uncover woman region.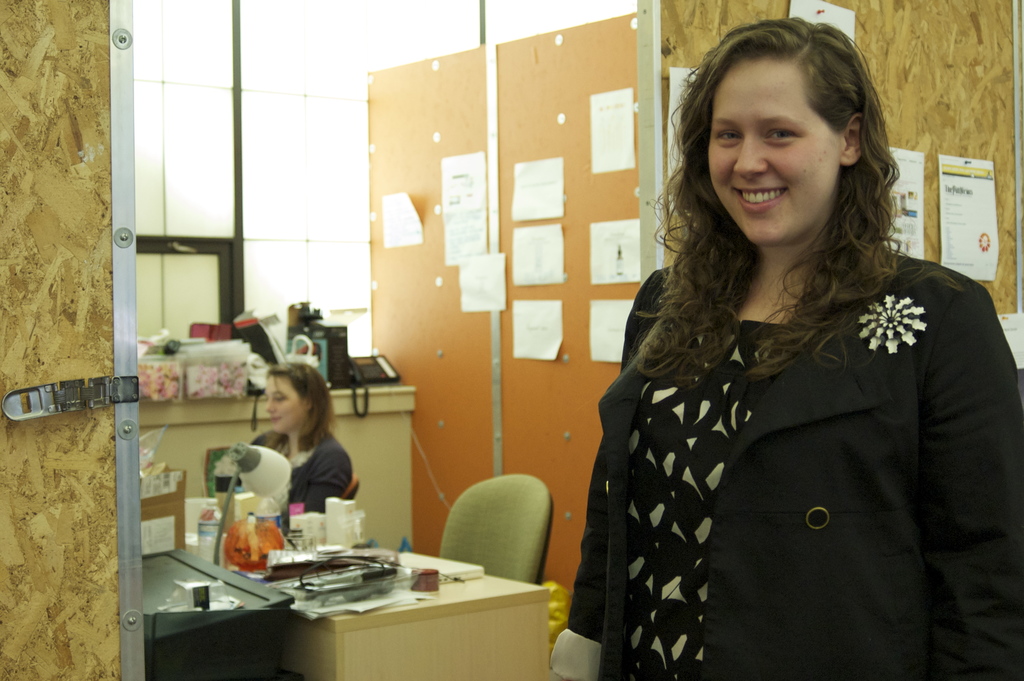
Uncovered: select_region(249, 364, 353, 508).
